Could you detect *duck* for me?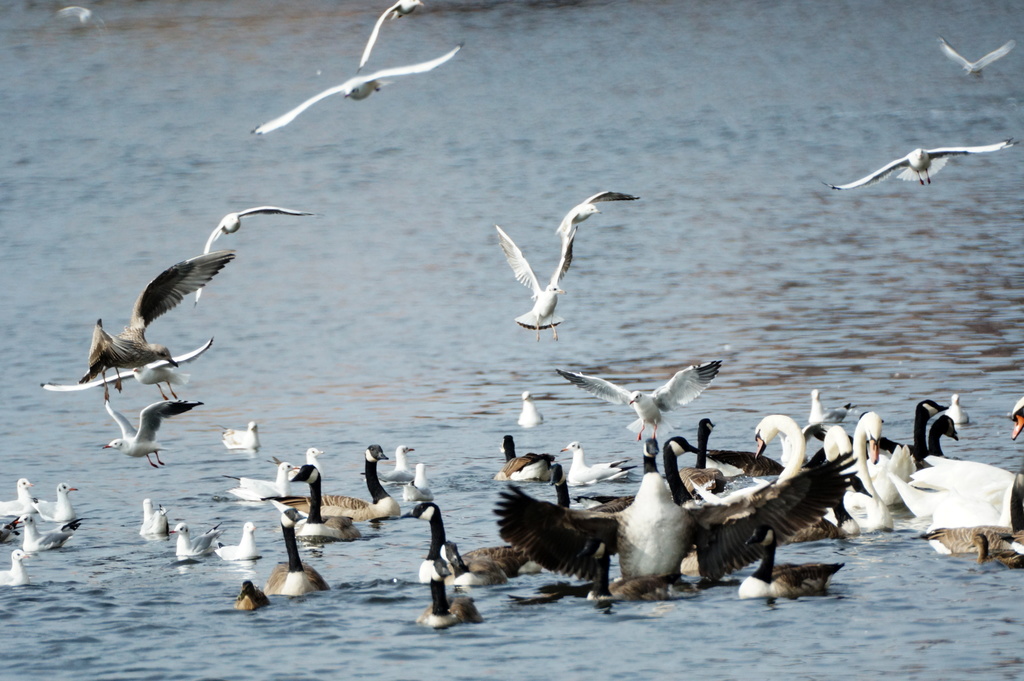
Detection result: Rect(40, 477, 77, 526).
